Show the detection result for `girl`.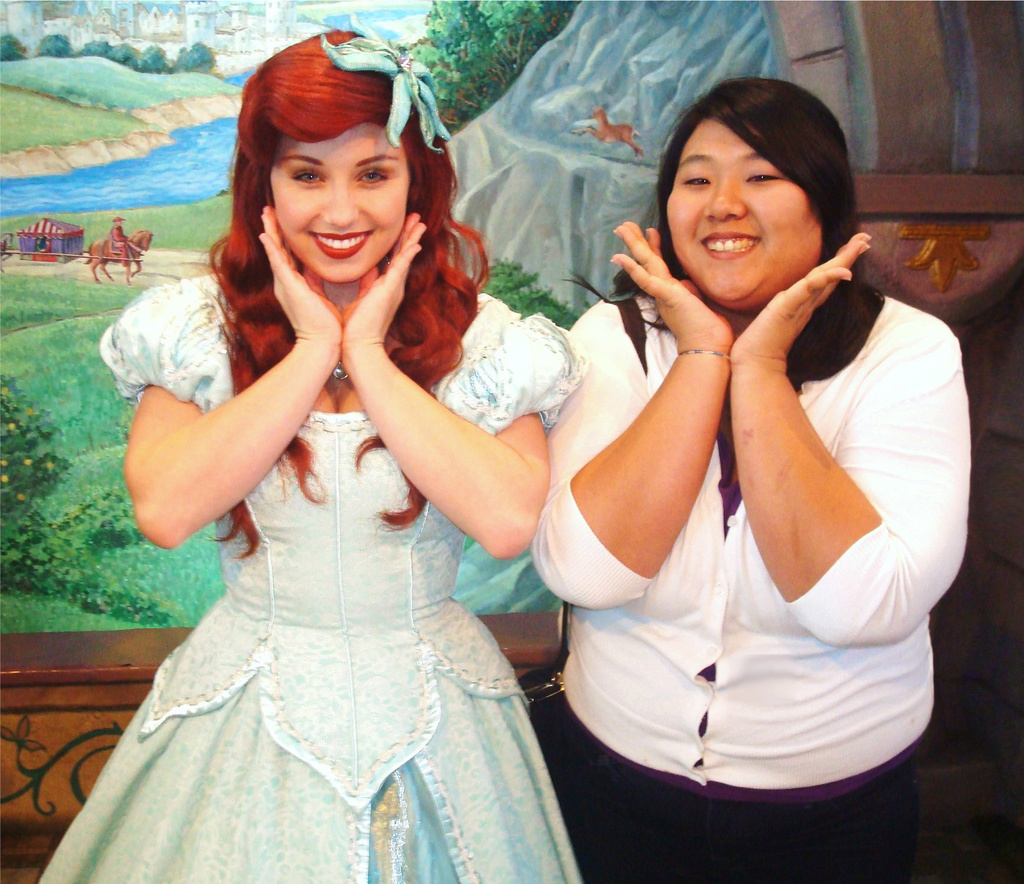
534/79/973/883.
